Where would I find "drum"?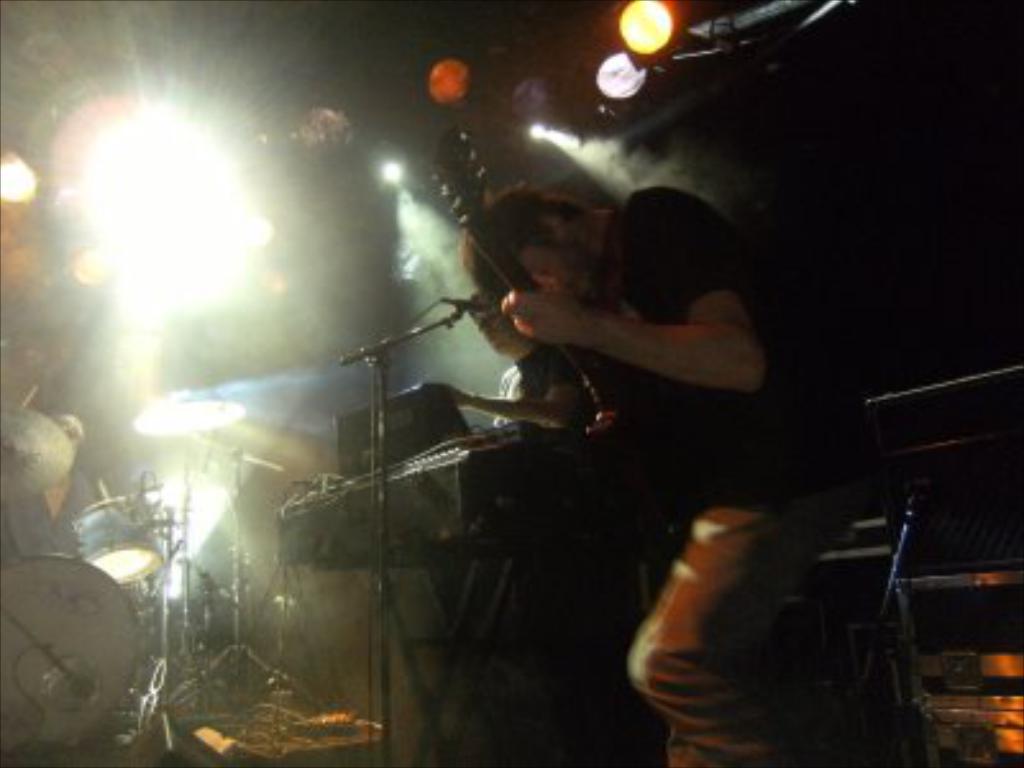
At bbox=[77, 494, 164, 581].
